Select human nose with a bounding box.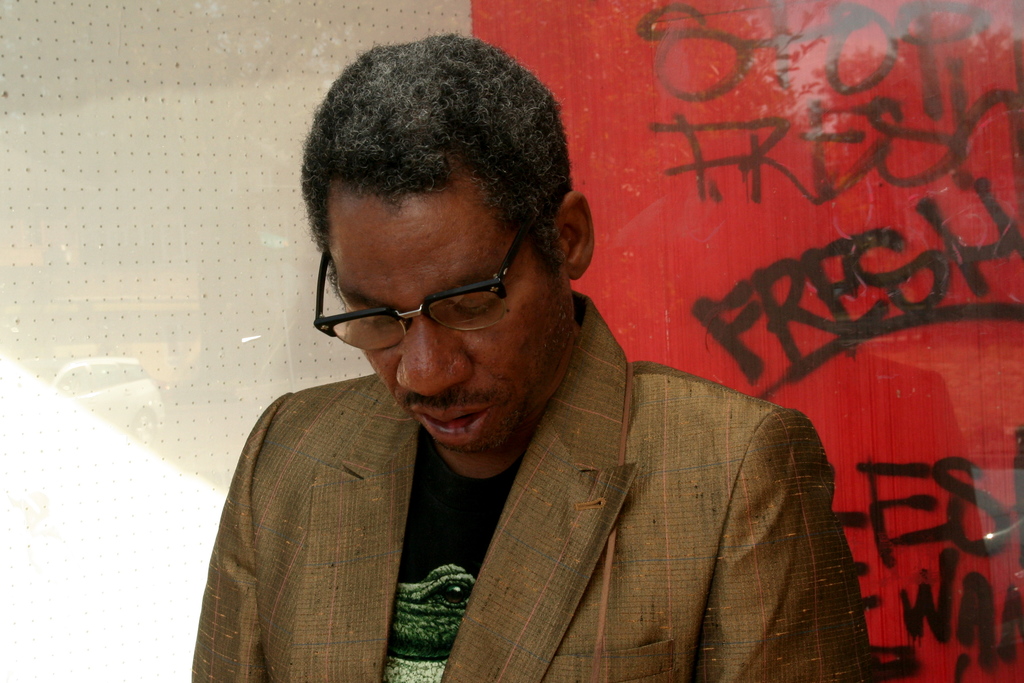
rect(394, 317, 479, 401).
